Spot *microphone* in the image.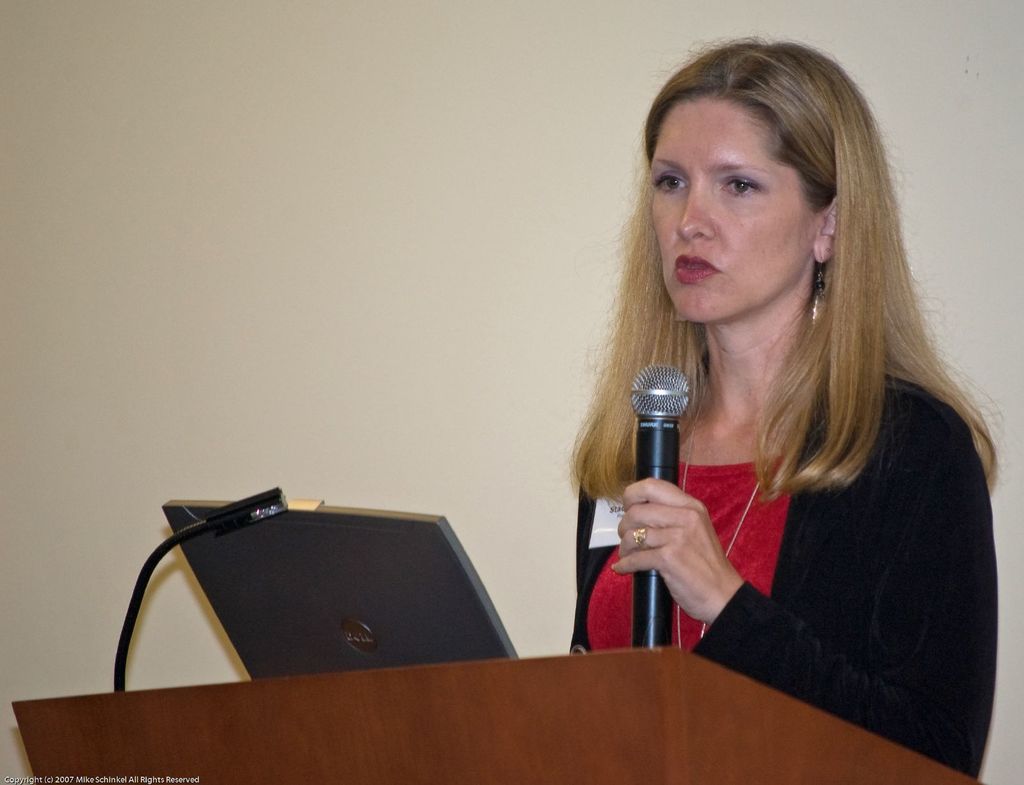
*microphone* found at BBox(632, 362, 692, 646).
